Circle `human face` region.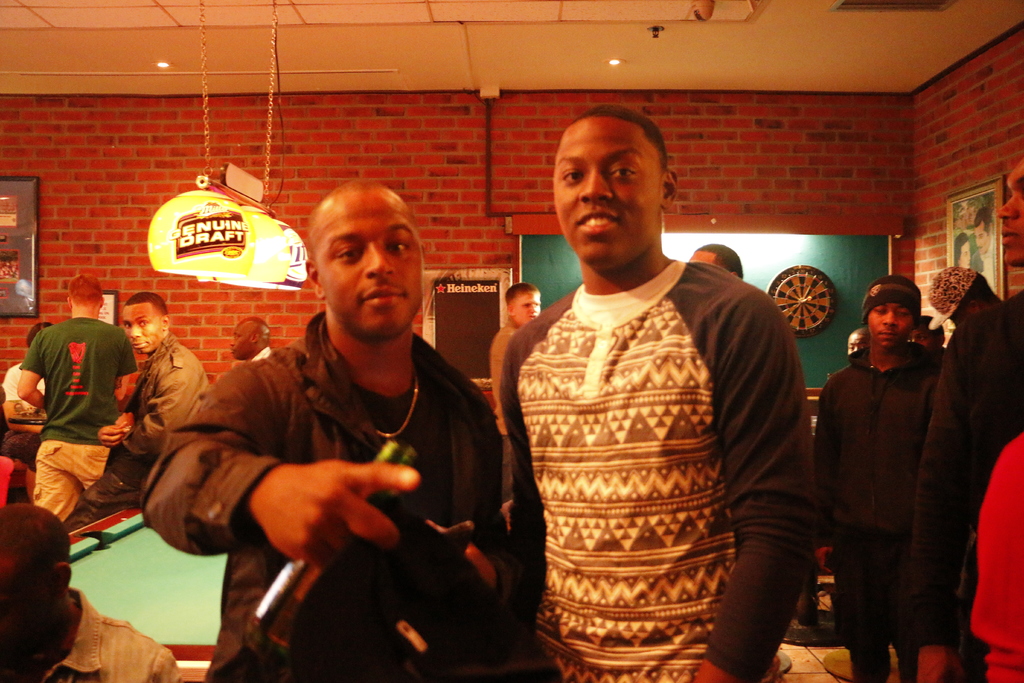
Region: region(236, 325, 246, 357).
